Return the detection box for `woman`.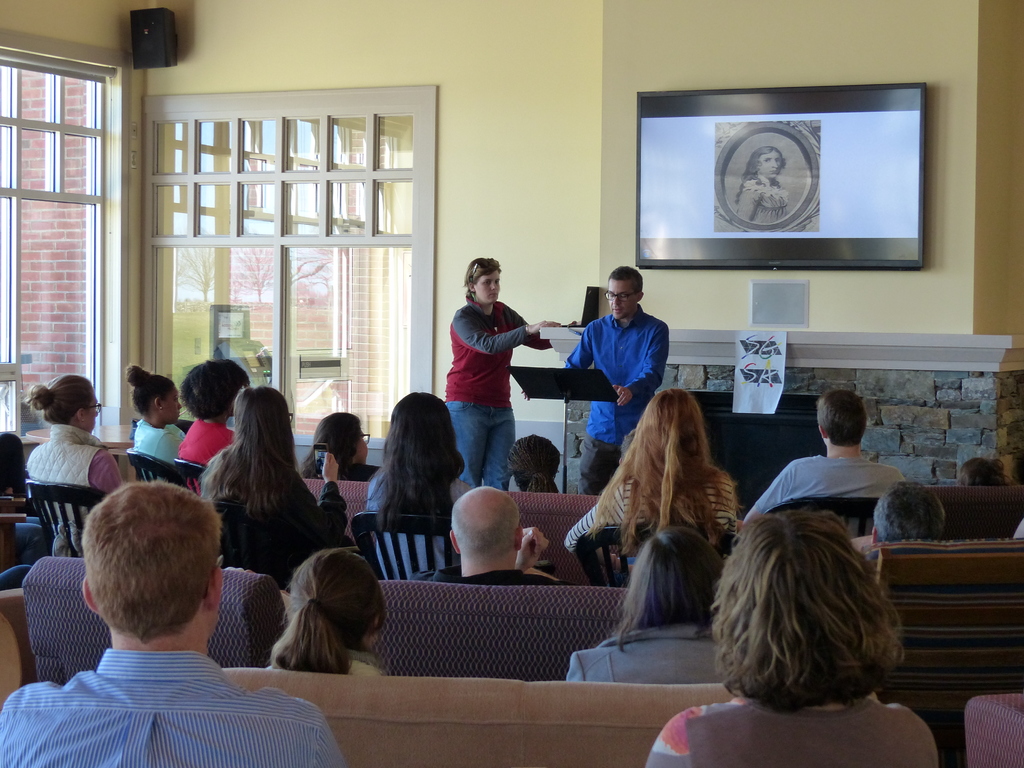
(left=508, top=434, right=562, bottom=493).
